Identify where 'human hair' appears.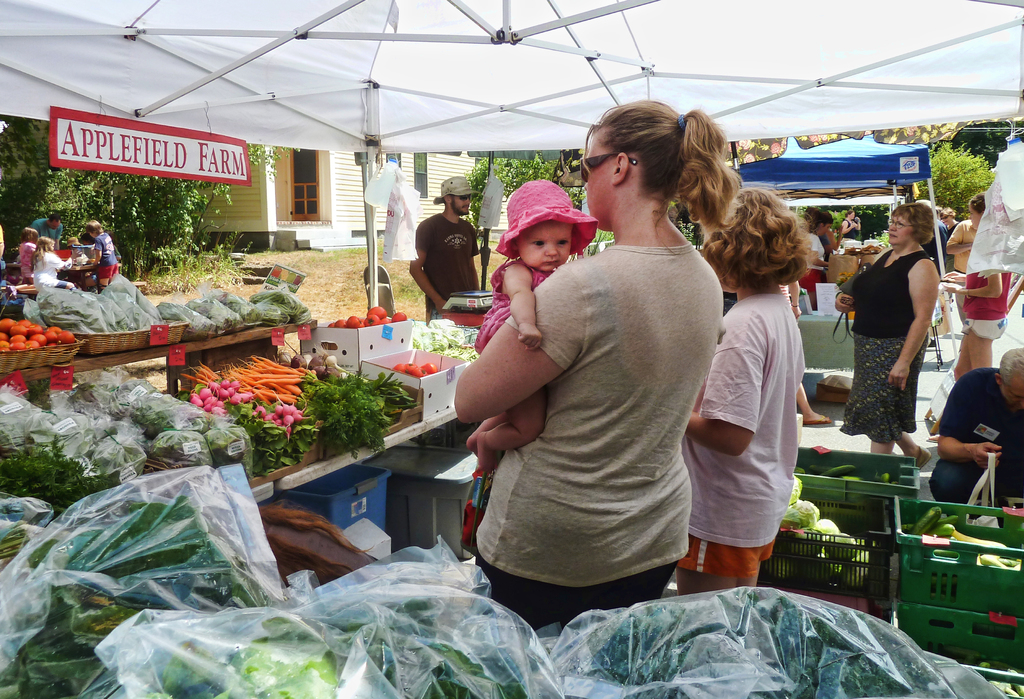
Appears at bbox=(584, 98, 731, 245).
